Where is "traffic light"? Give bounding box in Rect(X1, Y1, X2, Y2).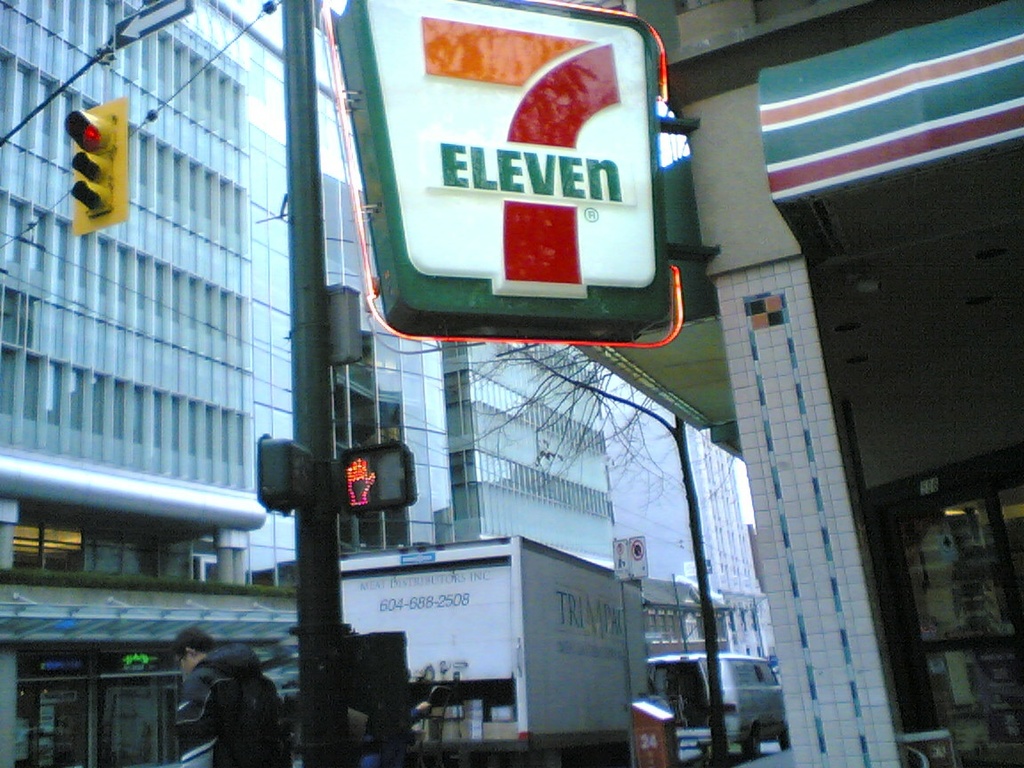
Rect(255, 432, 313, 516).
